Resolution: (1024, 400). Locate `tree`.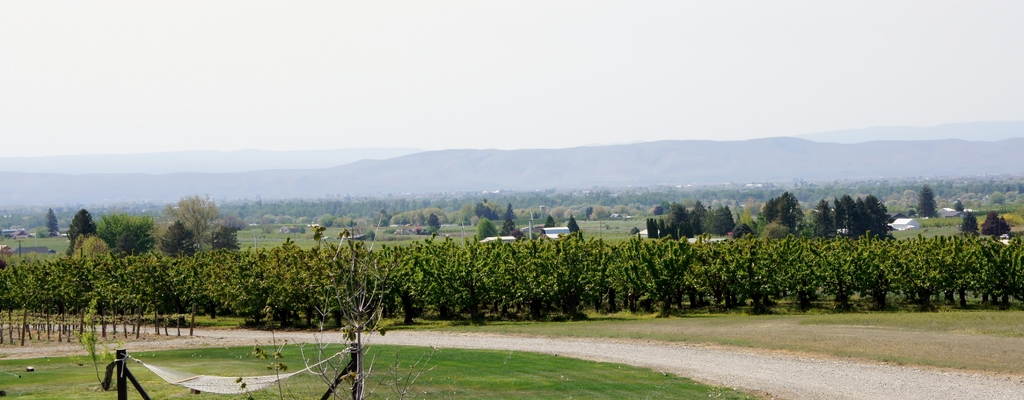
rect(99, 214, 152, 252).
